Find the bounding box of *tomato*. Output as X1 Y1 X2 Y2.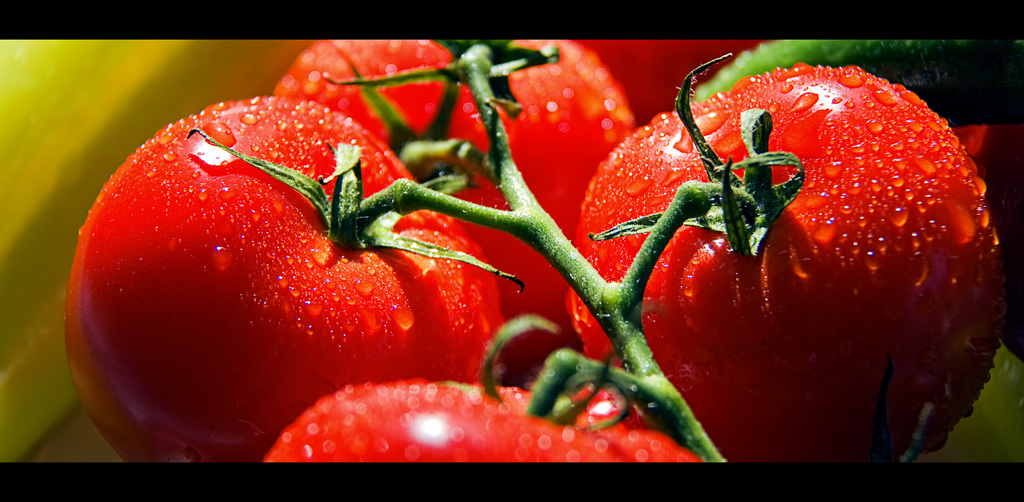
257 316 700 467.
